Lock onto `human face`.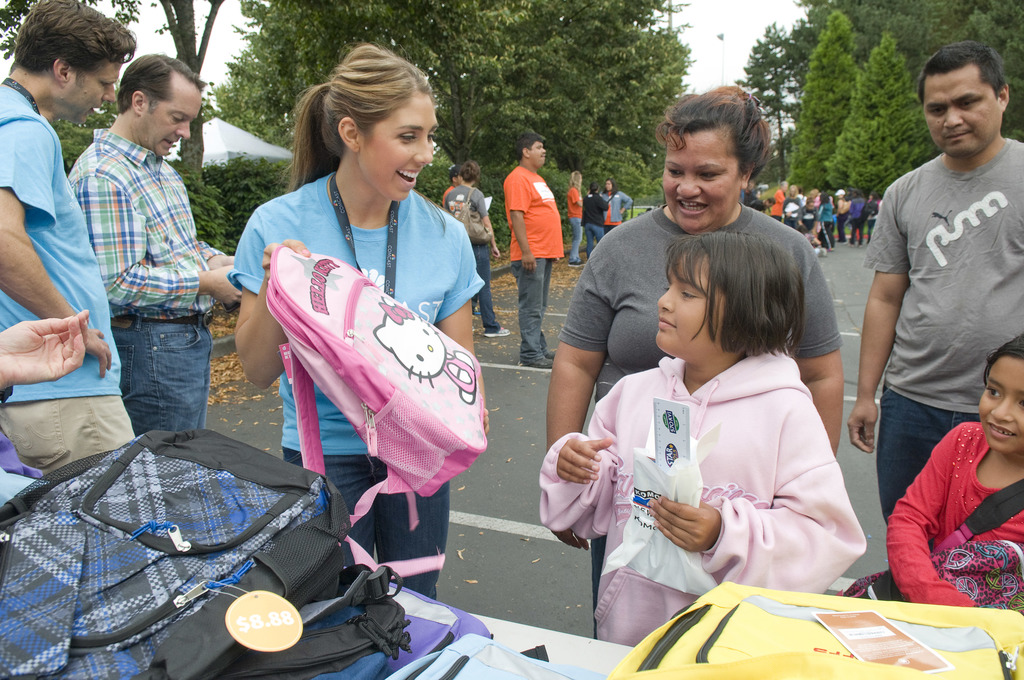
Locked: detection(372, 97, 431, 206).
